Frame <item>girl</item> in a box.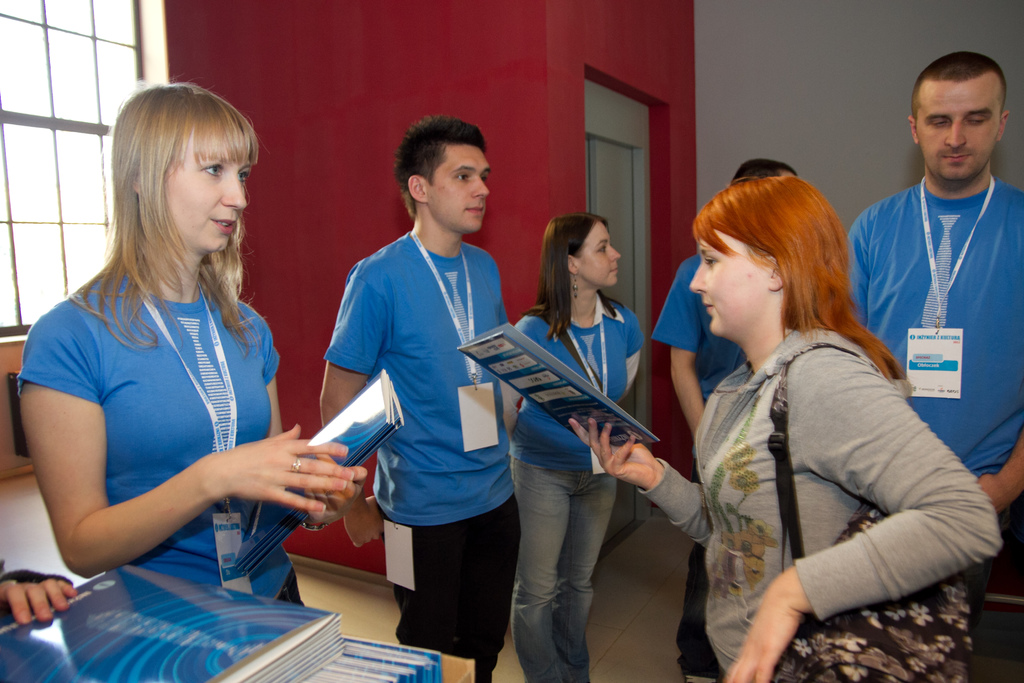
{"x1": 572, "y1": 168, "x2": 1002, "y2": 682}.
